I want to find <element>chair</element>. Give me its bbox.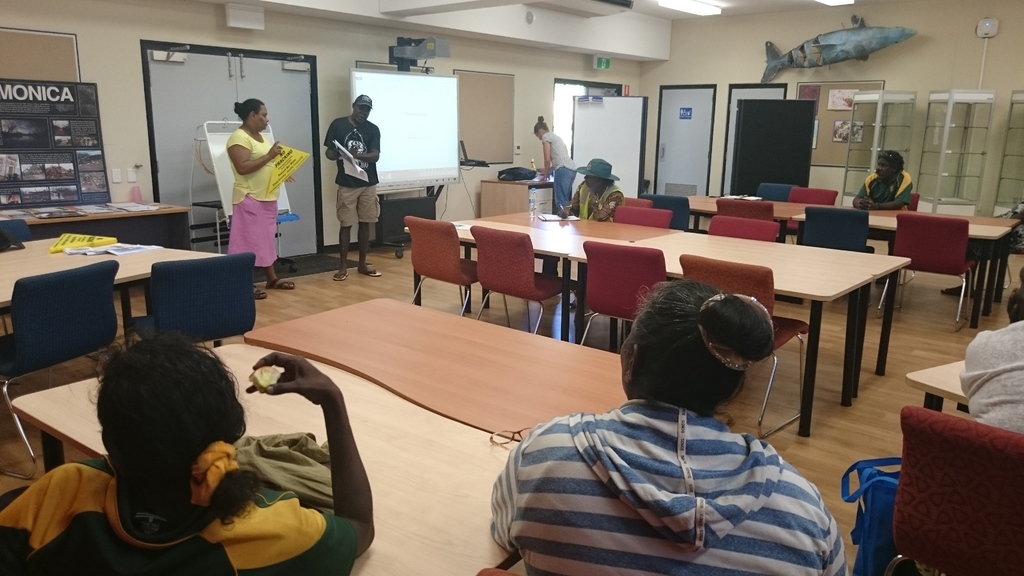
678:252:813:444.
